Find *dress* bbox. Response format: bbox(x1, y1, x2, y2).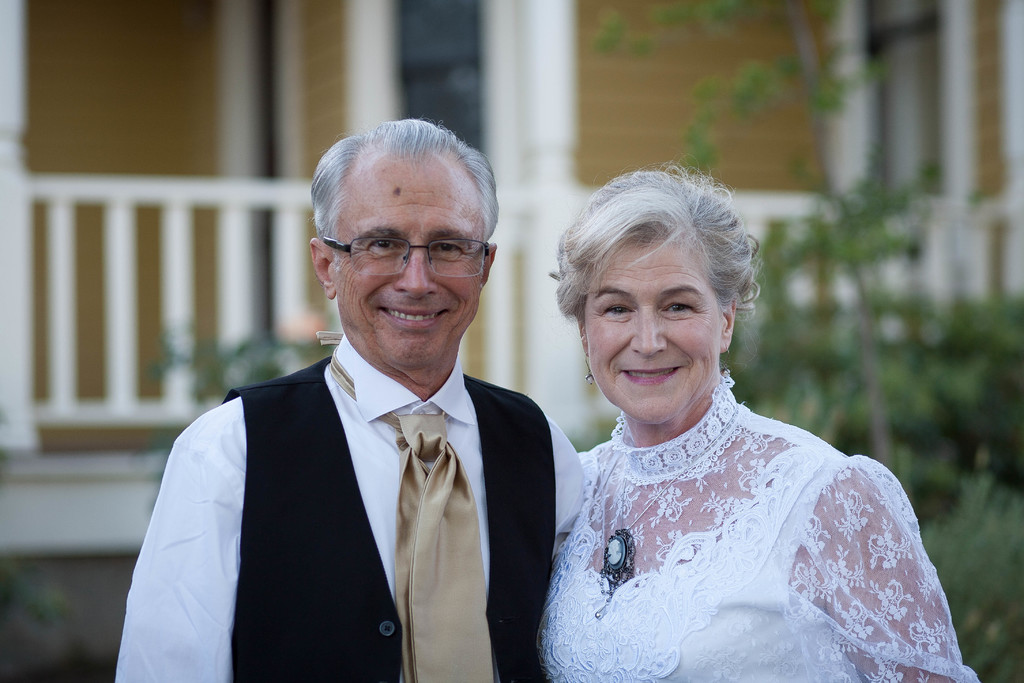
bbox(531, 370, 985, 682).
